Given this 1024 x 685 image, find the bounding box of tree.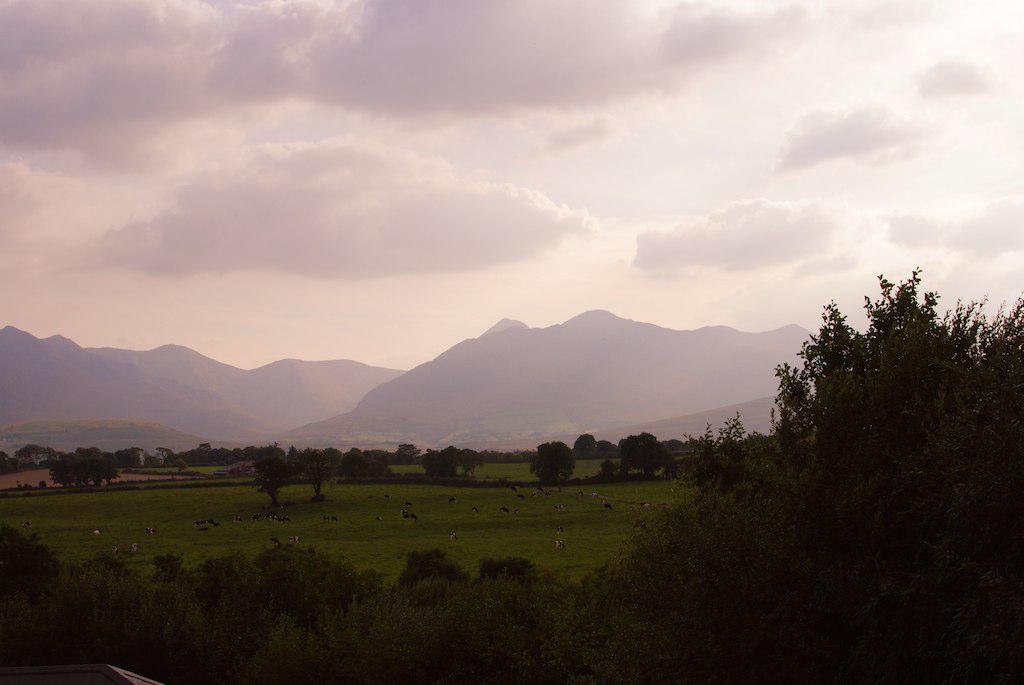
(x1=13, y1=443, x2=52, y2=467).
